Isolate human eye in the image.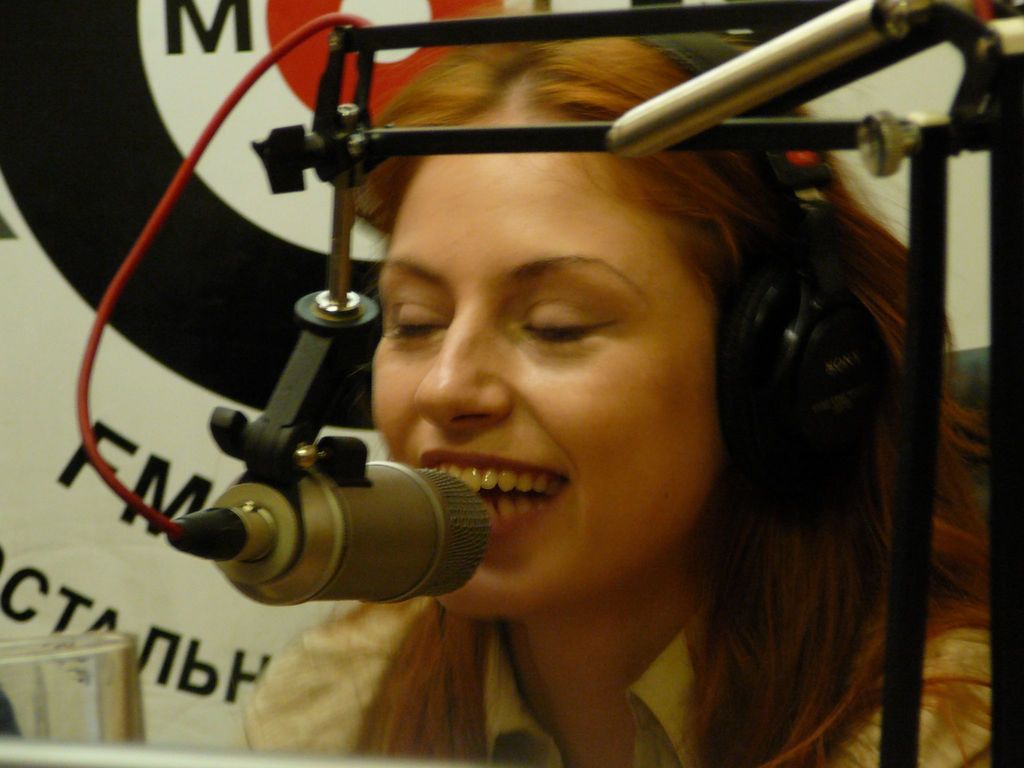
Isolated region: bbox(507, 292, 620, 359).
